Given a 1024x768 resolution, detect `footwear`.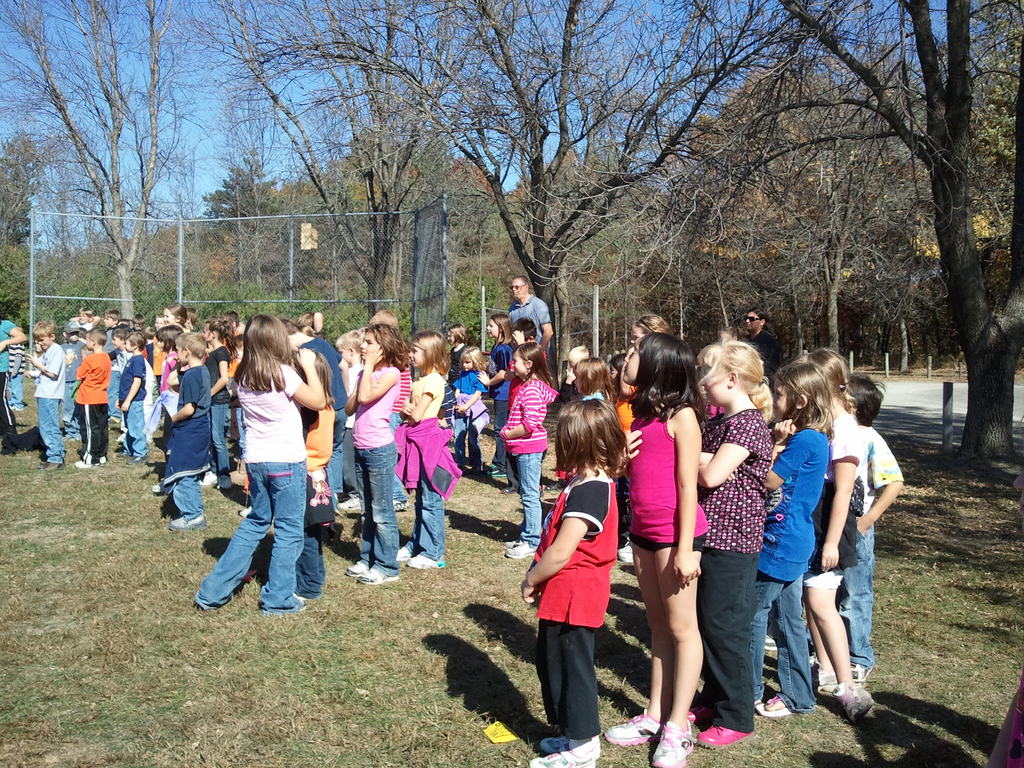
x1=811 y1=658 x2=877 y2=723.
